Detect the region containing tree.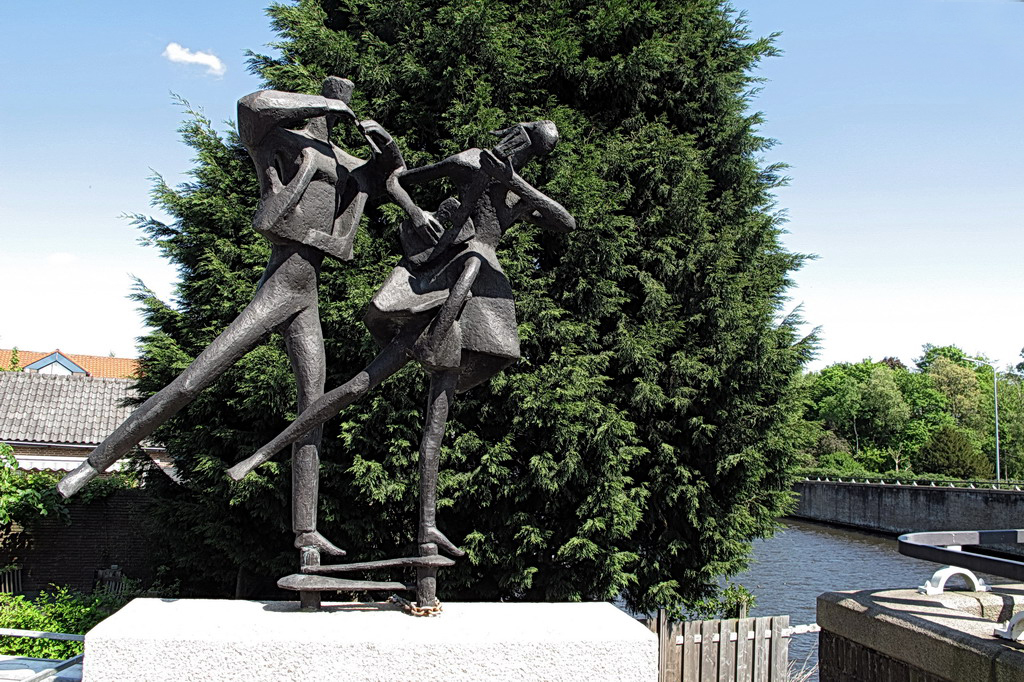
{"left": 916, "top": 354, "right": 978, "bottom": 434}.
